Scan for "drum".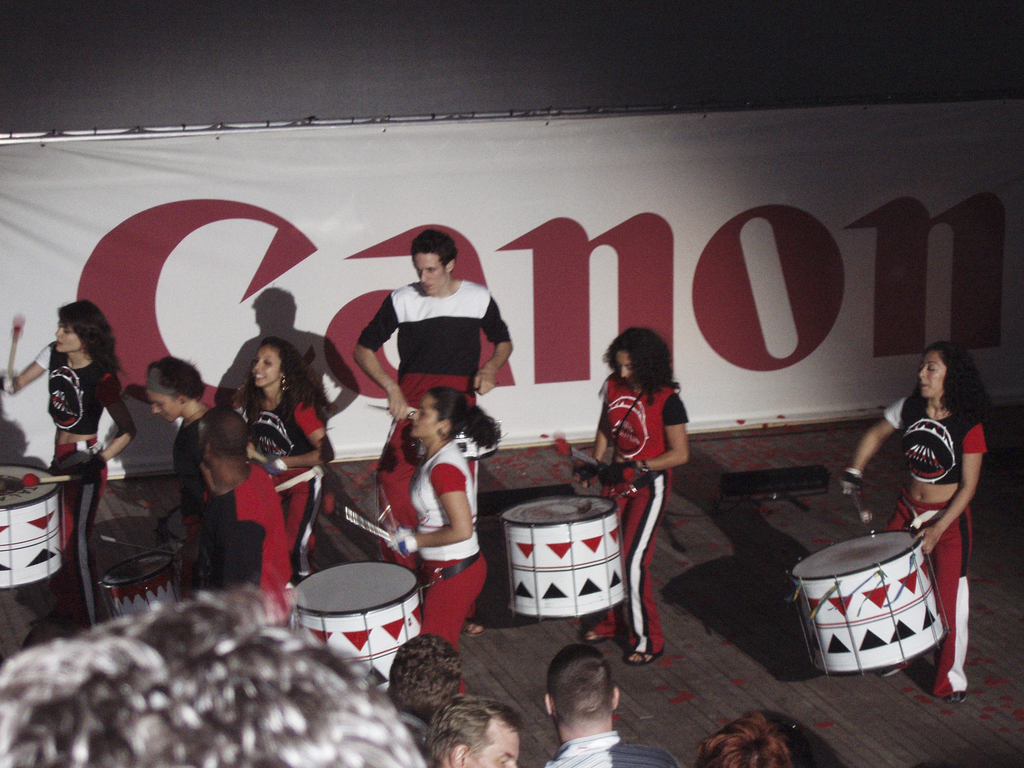
Scan result: <box>784,527,949,673</box>.
